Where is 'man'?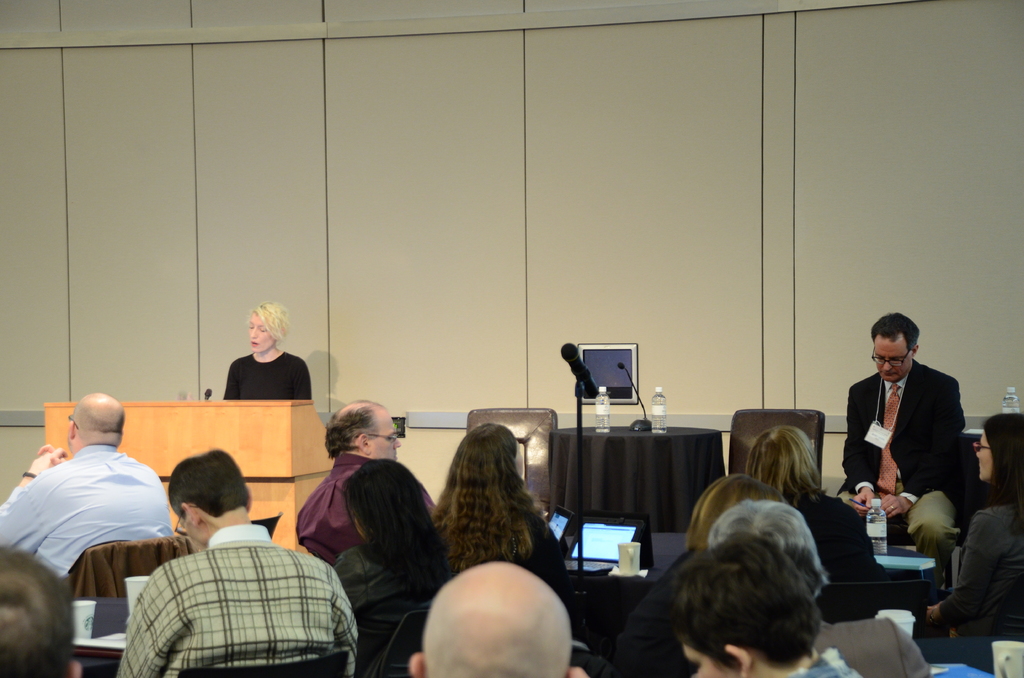
(104, 442, 370, 677).
